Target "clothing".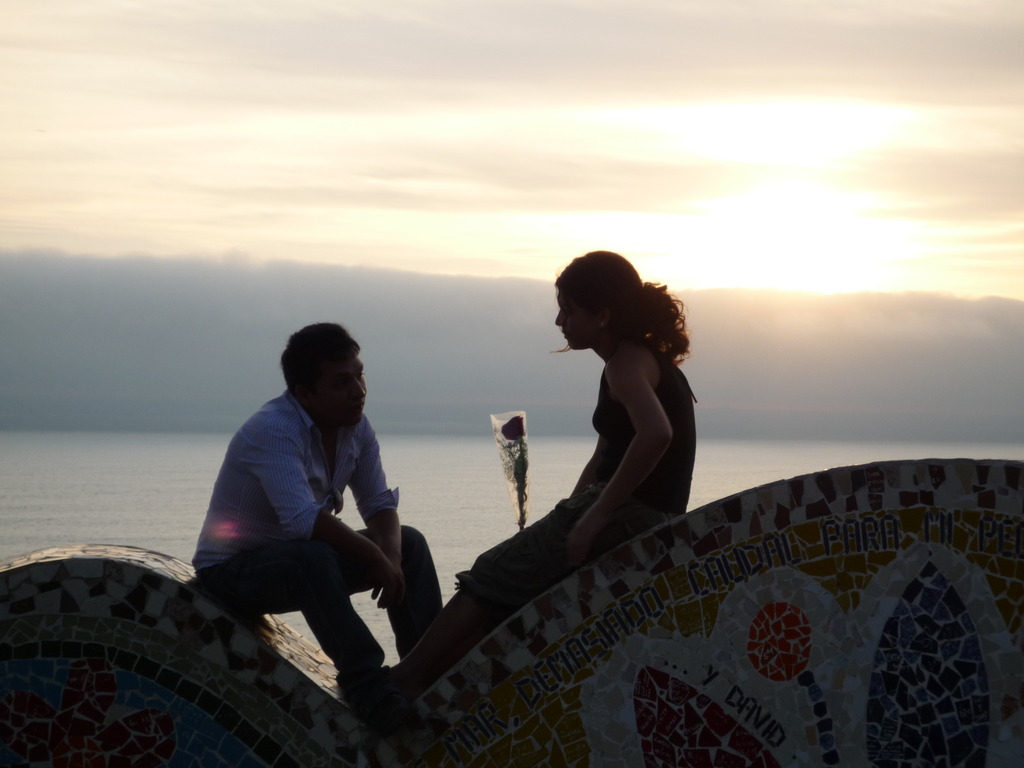
Target region: rect(190, 386, 435, 664).
